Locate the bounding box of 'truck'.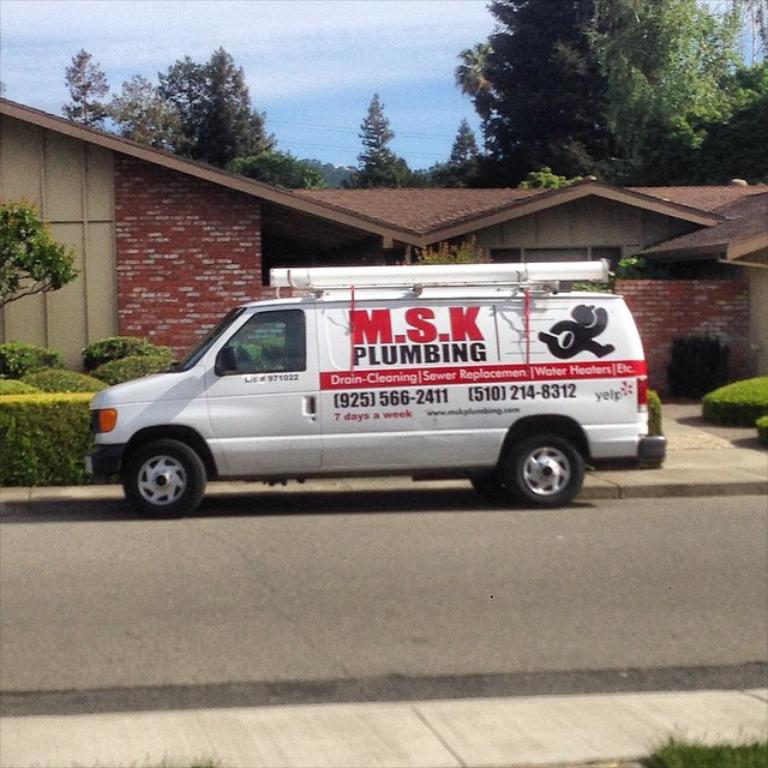
Bounding box: 83:280:620:533.
